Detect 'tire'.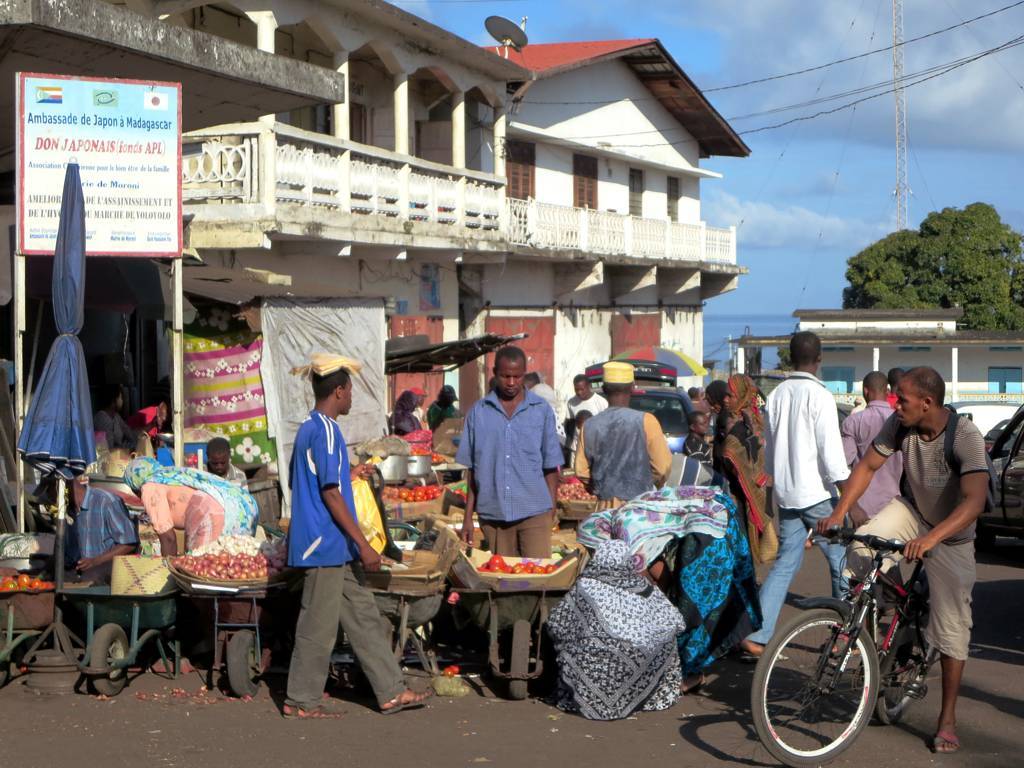
Detected at 0:644:16:687.
